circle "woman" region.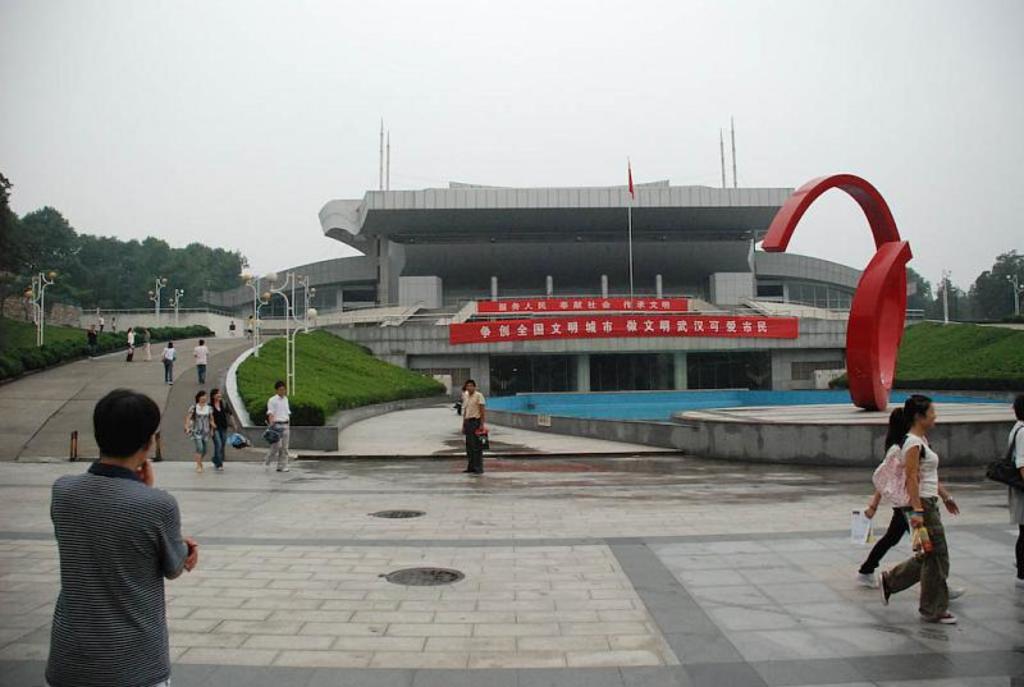
Region: Rect(211, 388, 233, 466).
